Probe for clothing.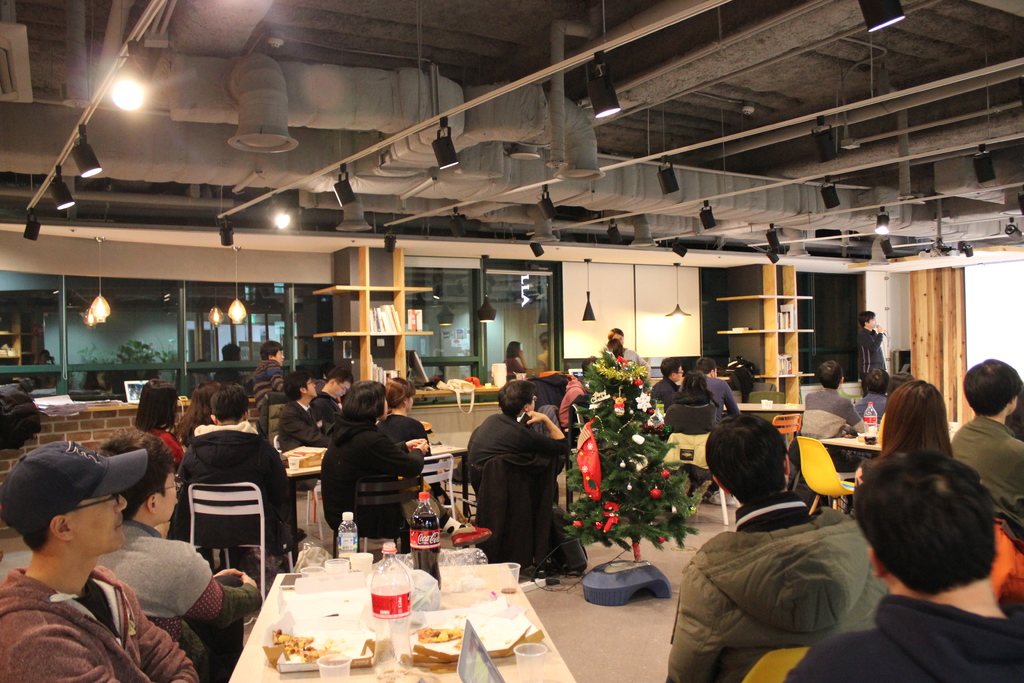
Probe result: bbox=(790, 591, 1023, 682).
